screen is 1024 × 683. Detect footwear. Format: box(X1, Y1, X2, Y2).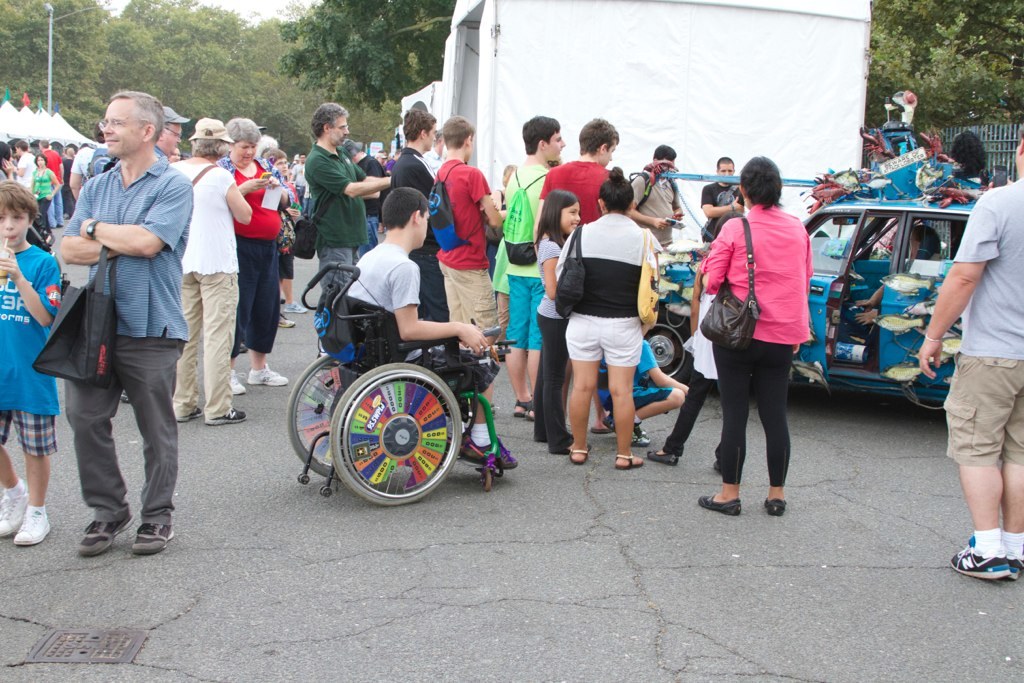
box(605, 413, 655, 443).
